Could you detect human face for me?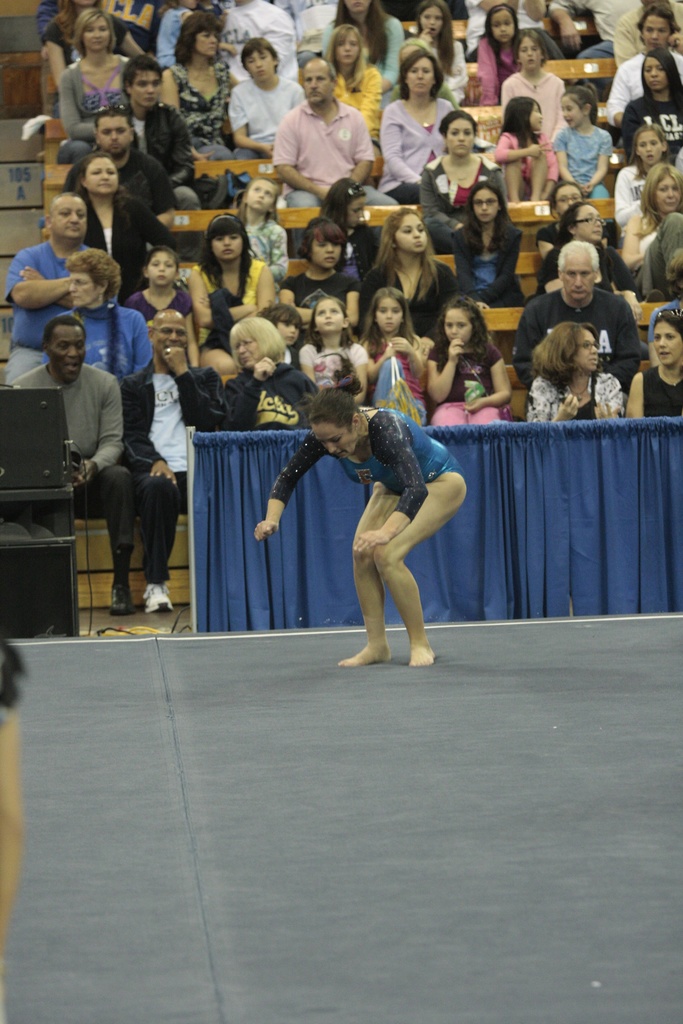
Detection result: x1=79, y1=13, x2=110, y2=54.
